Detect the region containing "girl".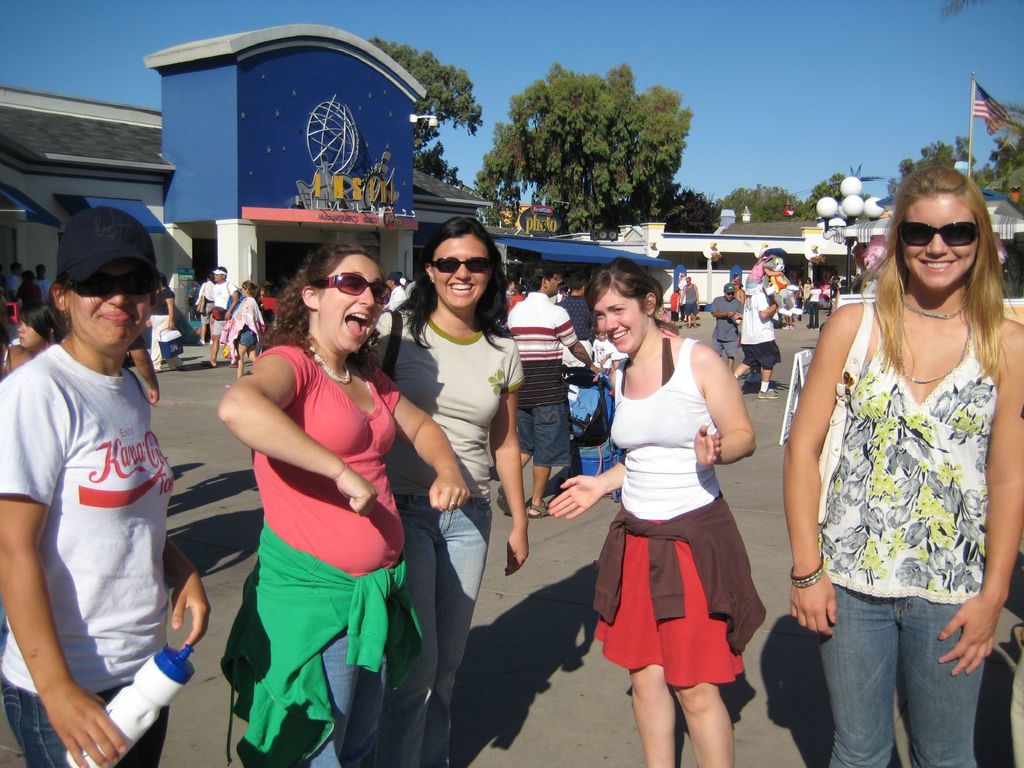
(x1=215, y1=282, x2=270, y2=376).
